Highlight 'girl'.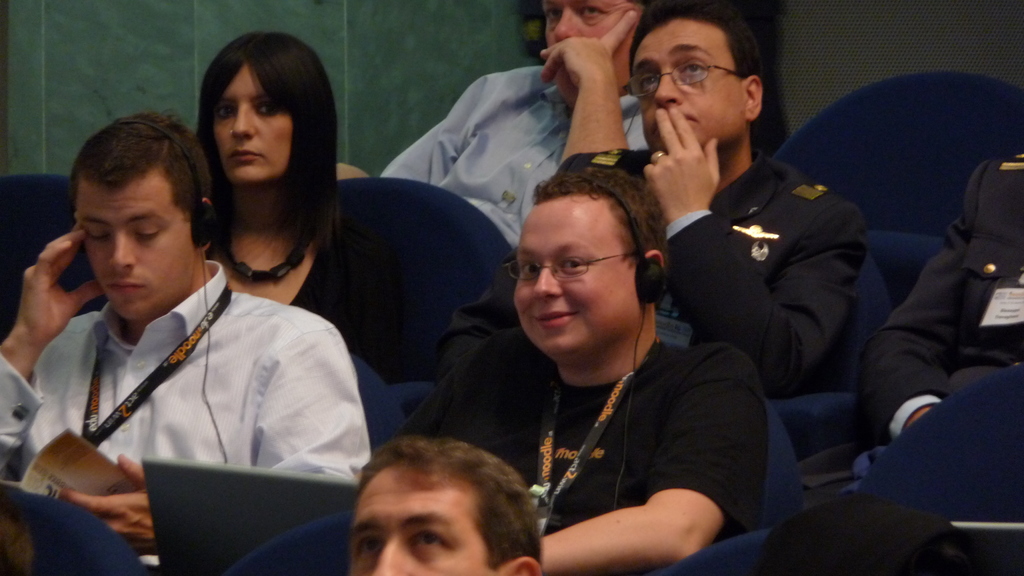
Highlighted region: 196:31:398:383.
